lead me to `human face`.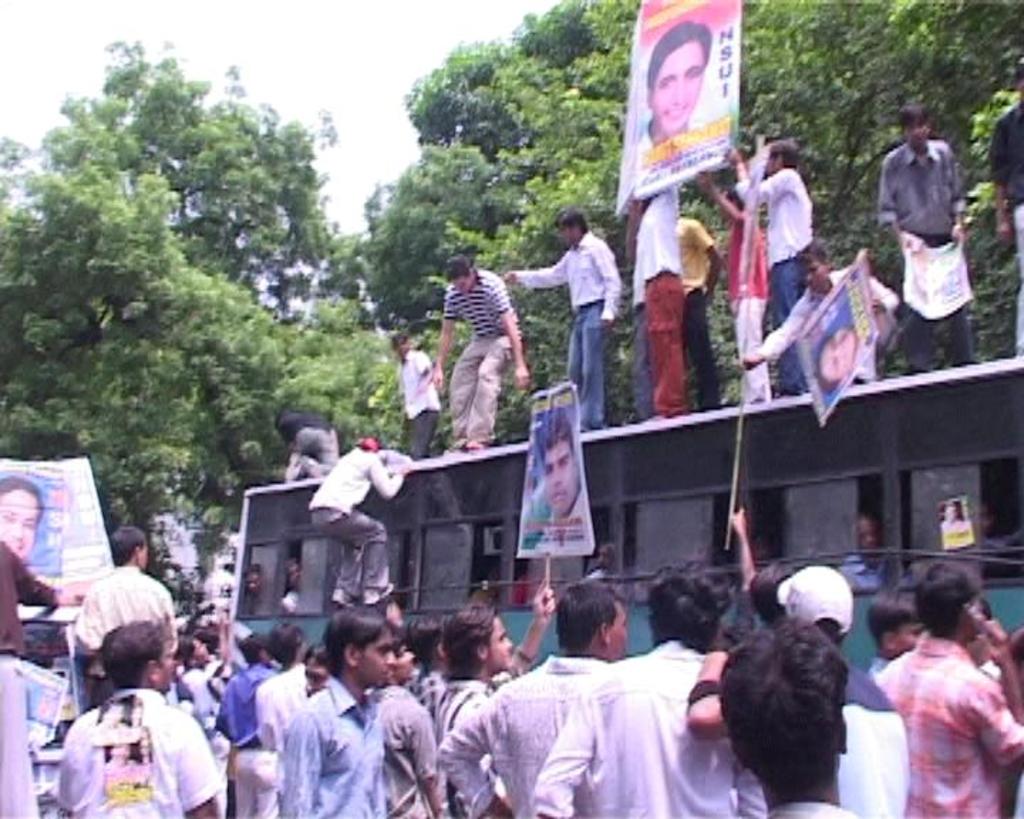
Lead to left=306, top=648, right=320, bottom=688.
